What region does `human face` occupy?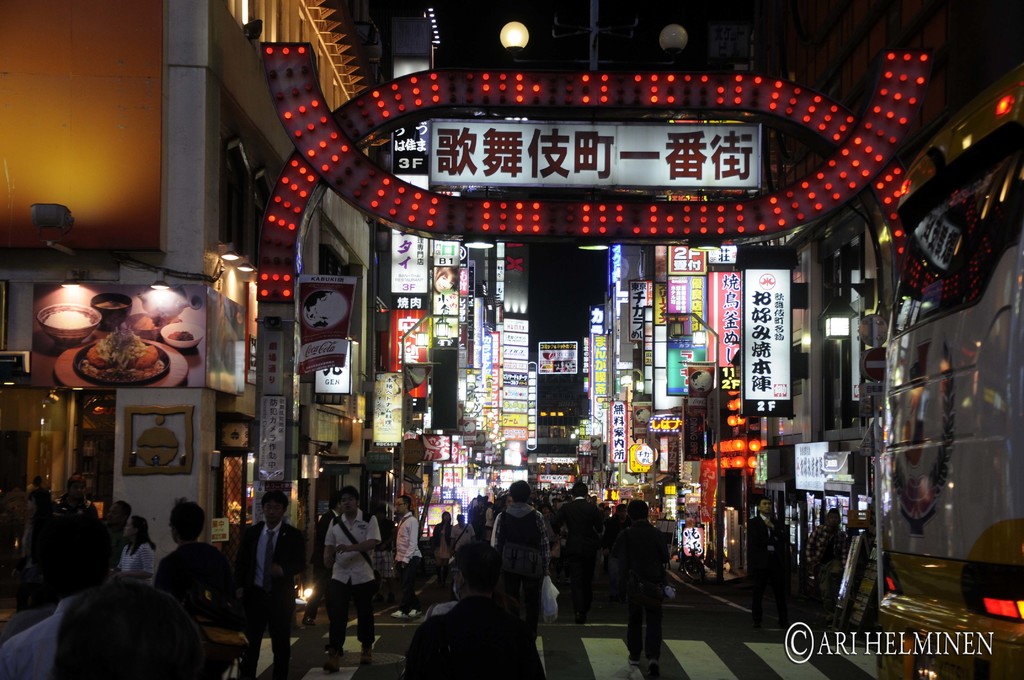
<region>341, 497, 358, 513</region>.
